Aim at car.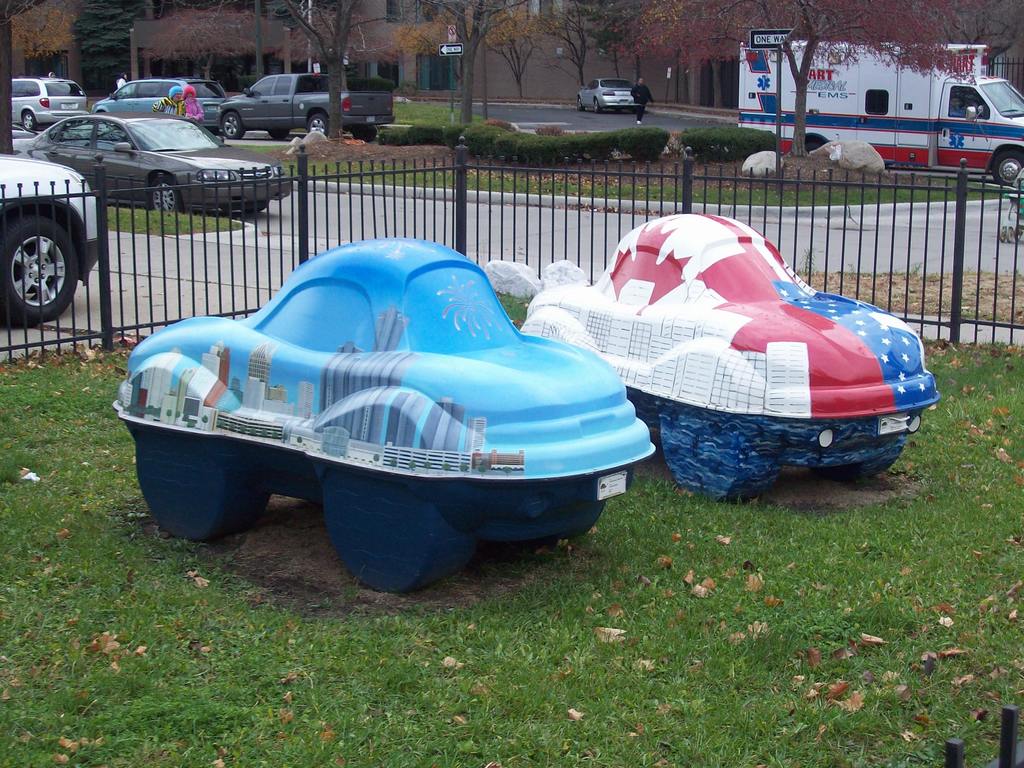
Aimed at locate(23, 110, 295, 209).
